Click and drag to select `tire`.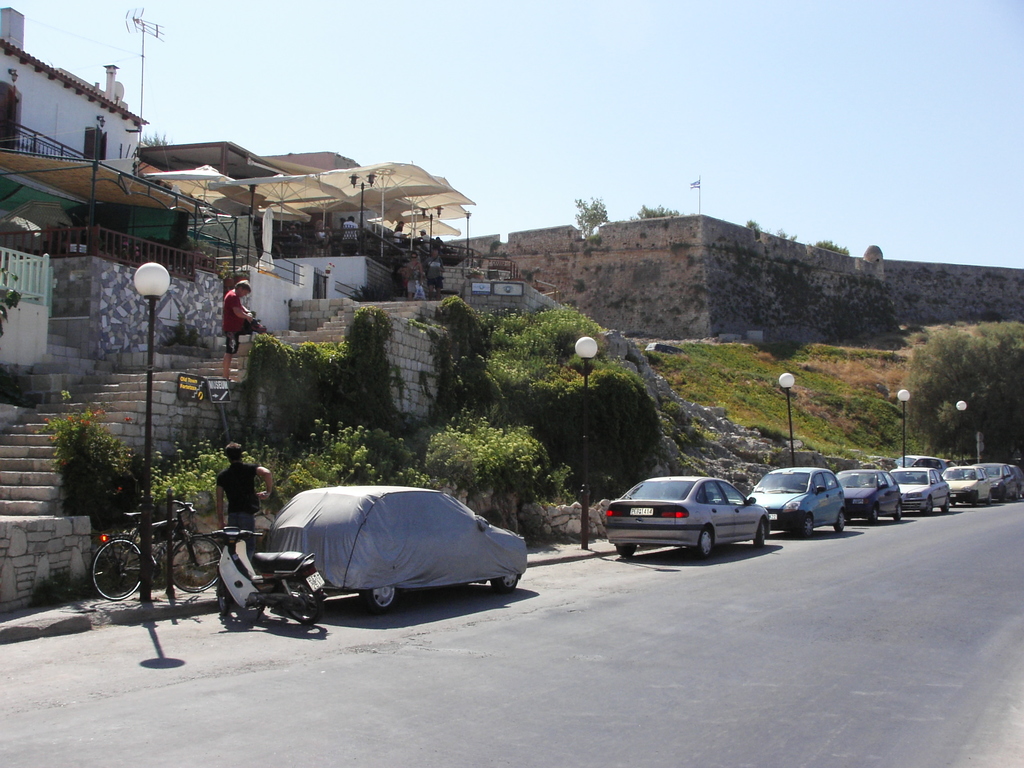
Selection: Rect(940, 495, 950, 513).
